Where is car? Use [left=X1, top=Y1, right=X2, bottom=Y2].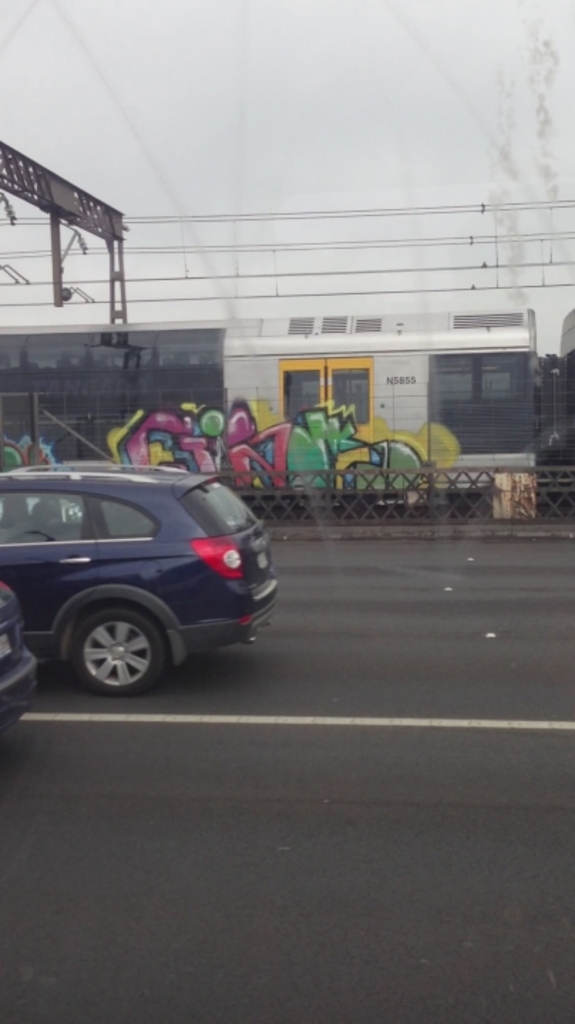
[left=1, top=458, right=283, bottom=694].
